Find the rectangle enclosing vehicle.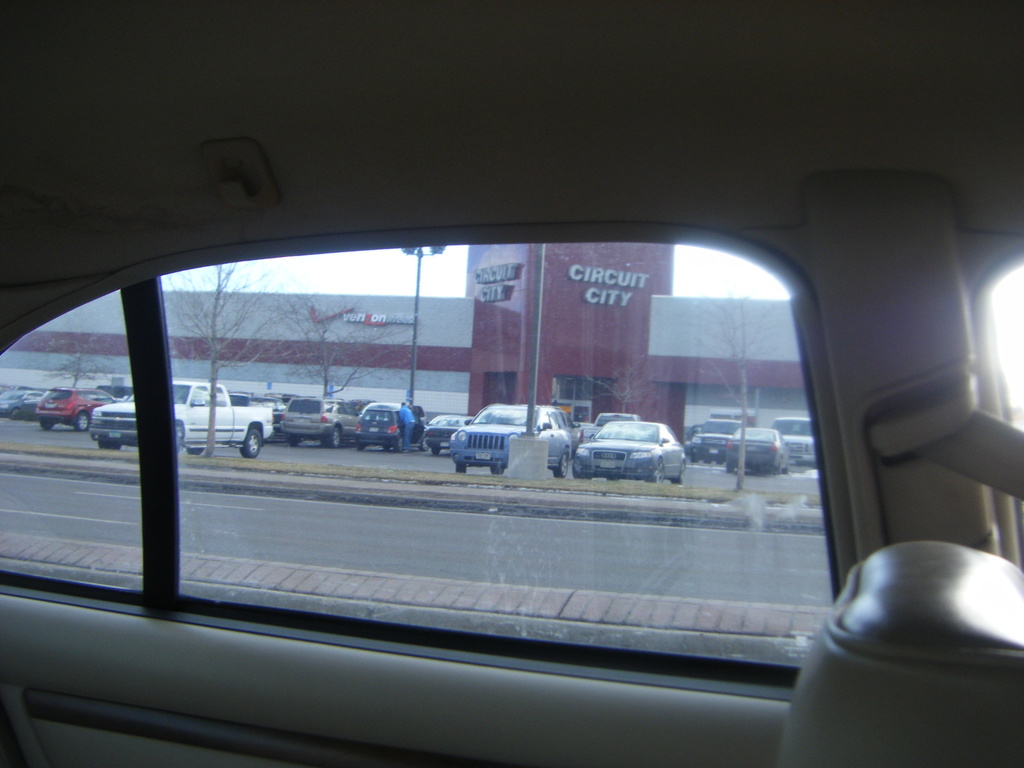
[x1=83, y1=384, x2=275, y2=458].
